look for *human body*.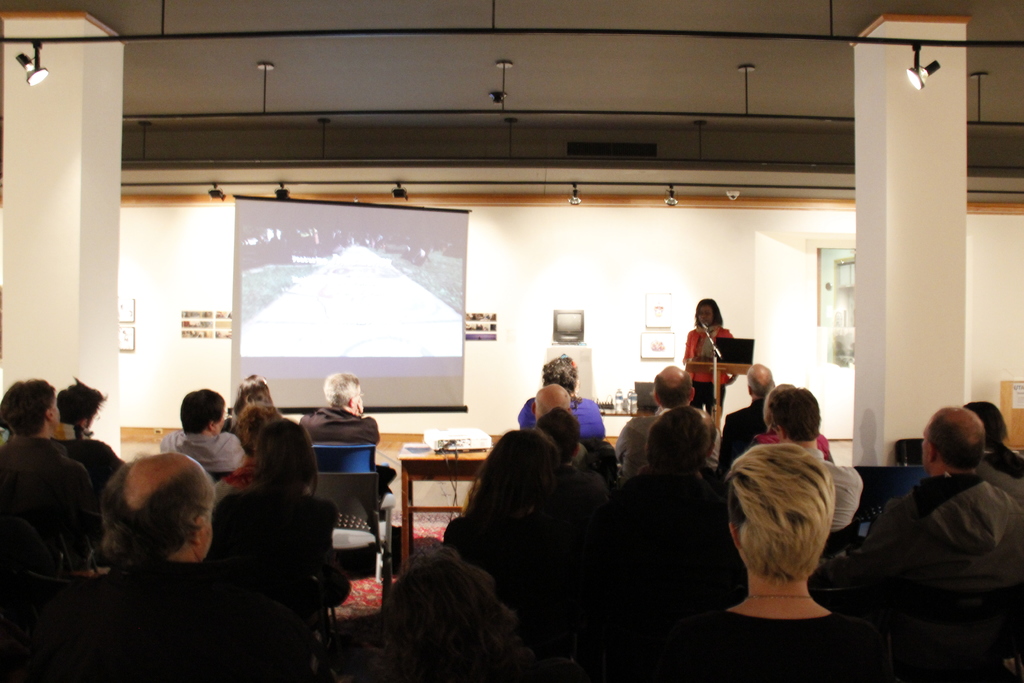
Found: (left=859, top=468, right=1023, bottom=682).
